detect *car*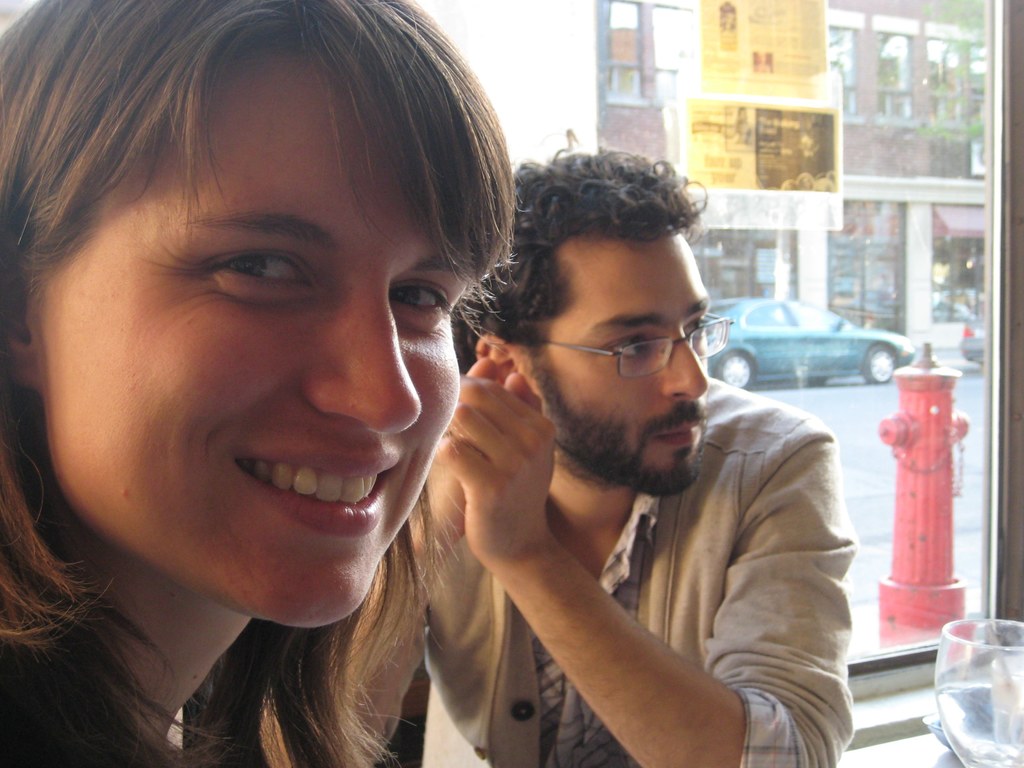
963, 311, 989, 368
